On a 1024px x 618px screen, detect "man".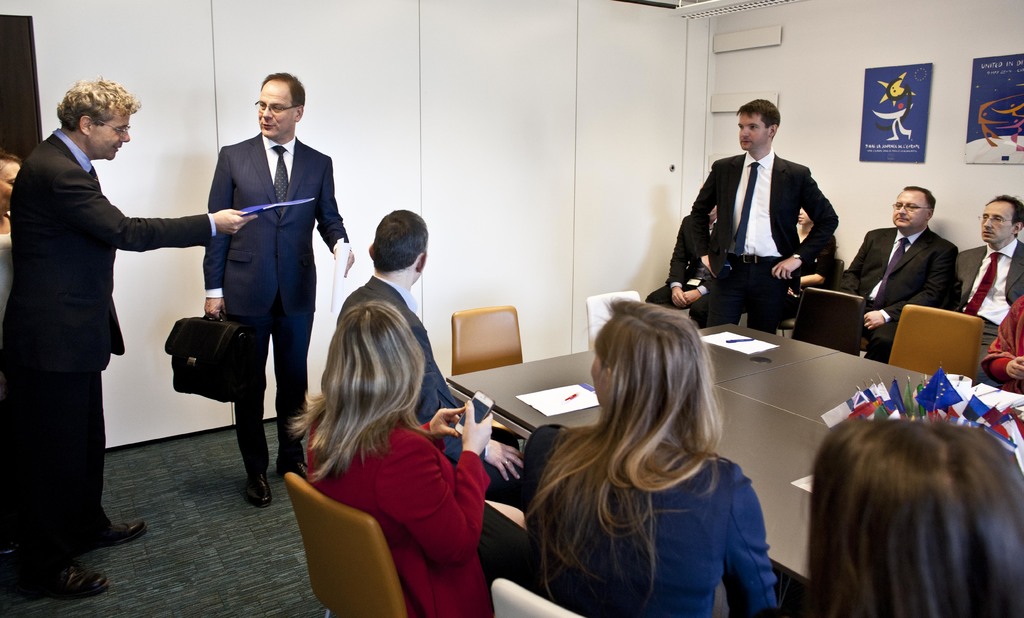
Rect(7, 65, 197, 564).
